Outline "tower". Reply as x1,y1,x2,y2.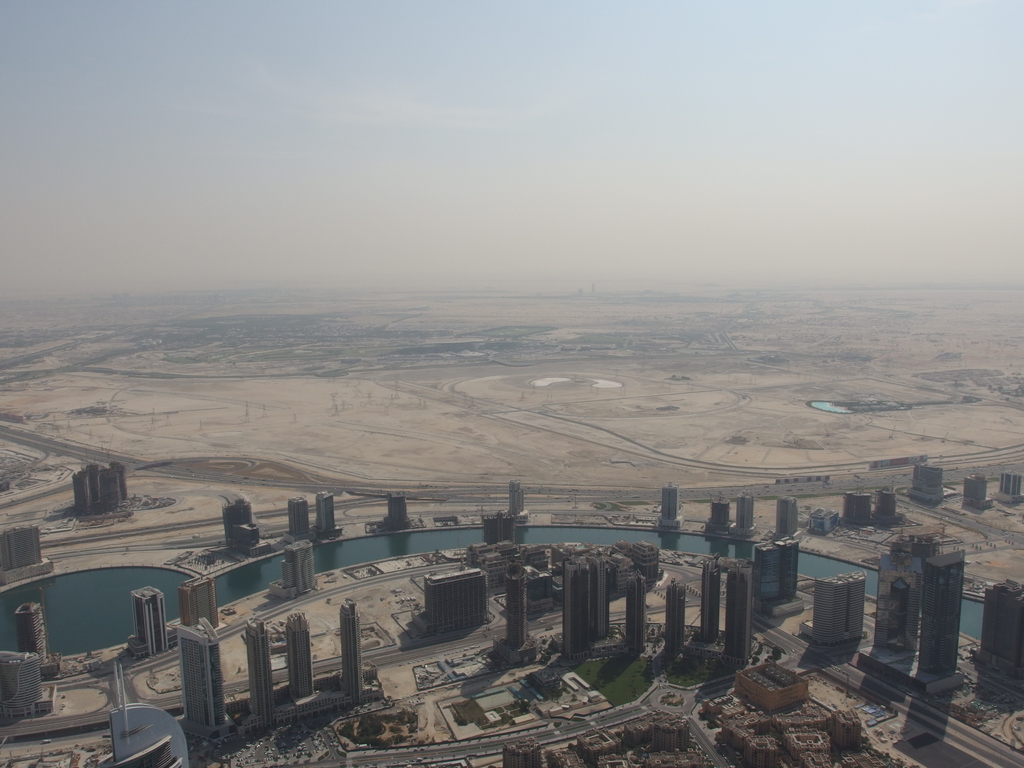
728,556,753,658.
